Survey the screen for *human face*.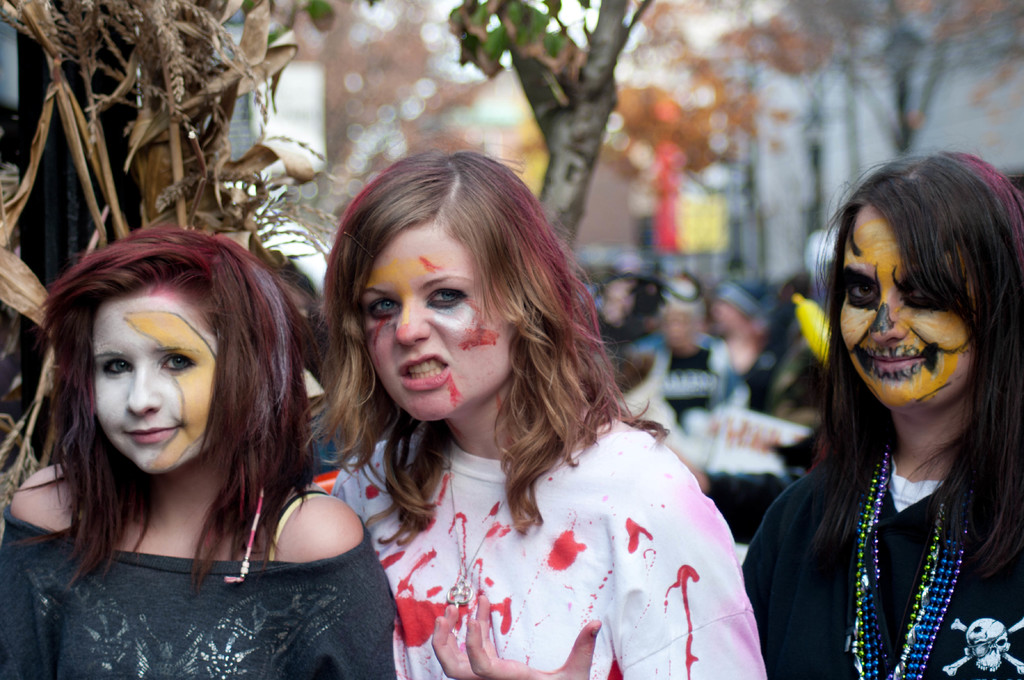
Survey found: 837, 209, 975, 408.
